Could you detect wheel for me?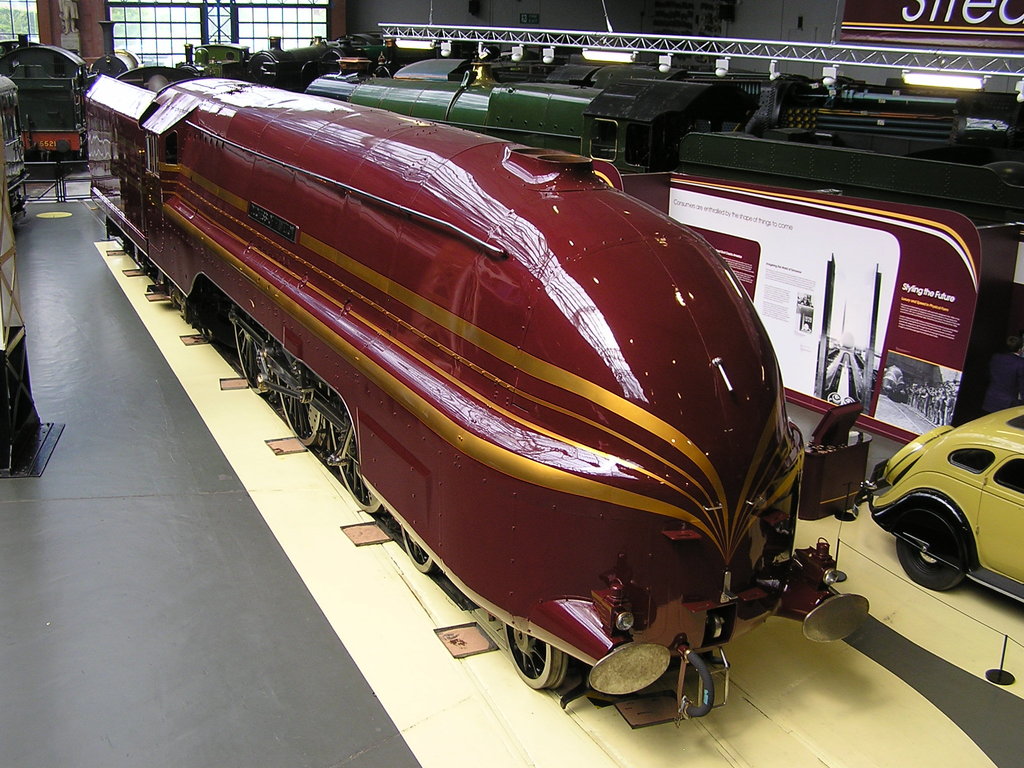
Detection result: [504, 625, 568, 689].
